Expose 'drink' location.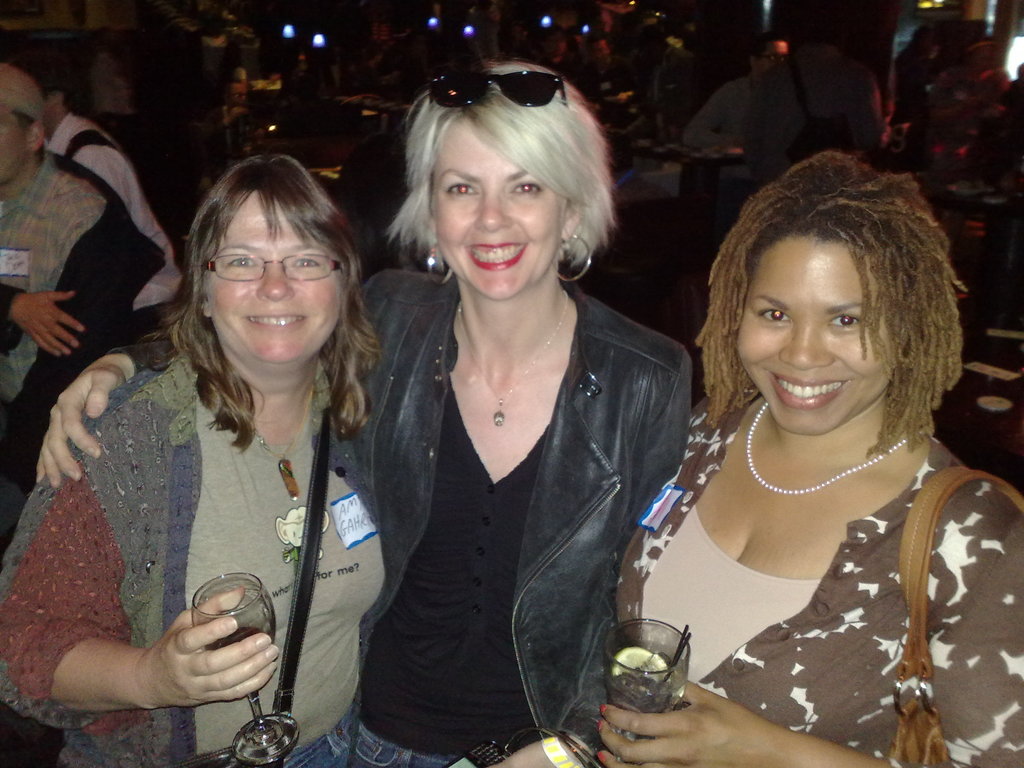
Exposed at (left=188, top=577, right=301, bottom=767).
